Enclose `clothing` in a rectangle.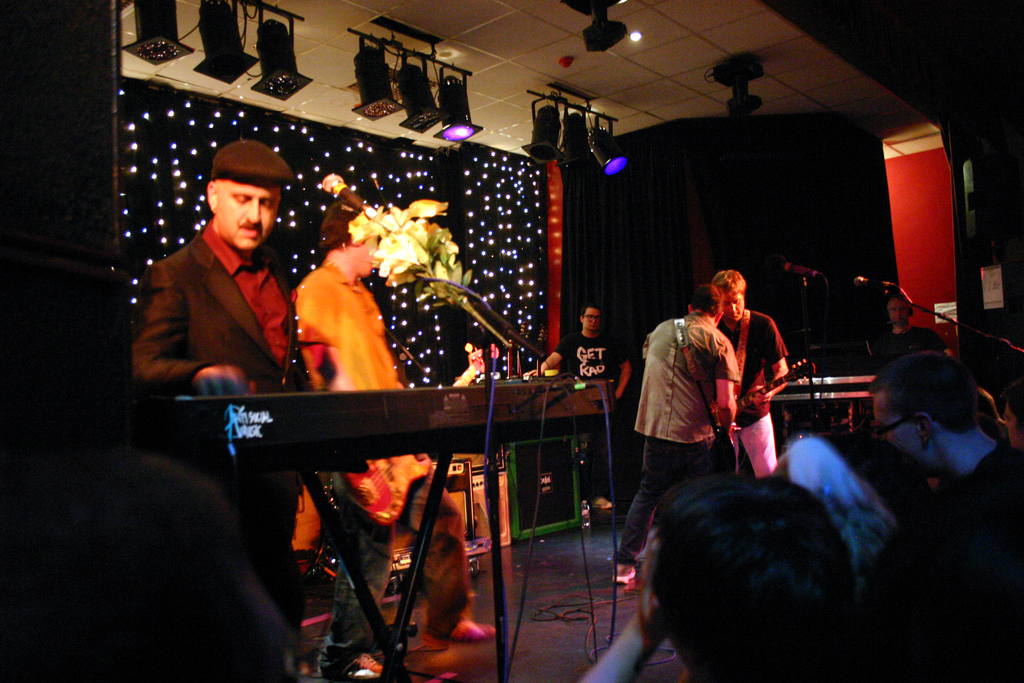
x1=721 y1=302 x2=793 y2=471.
